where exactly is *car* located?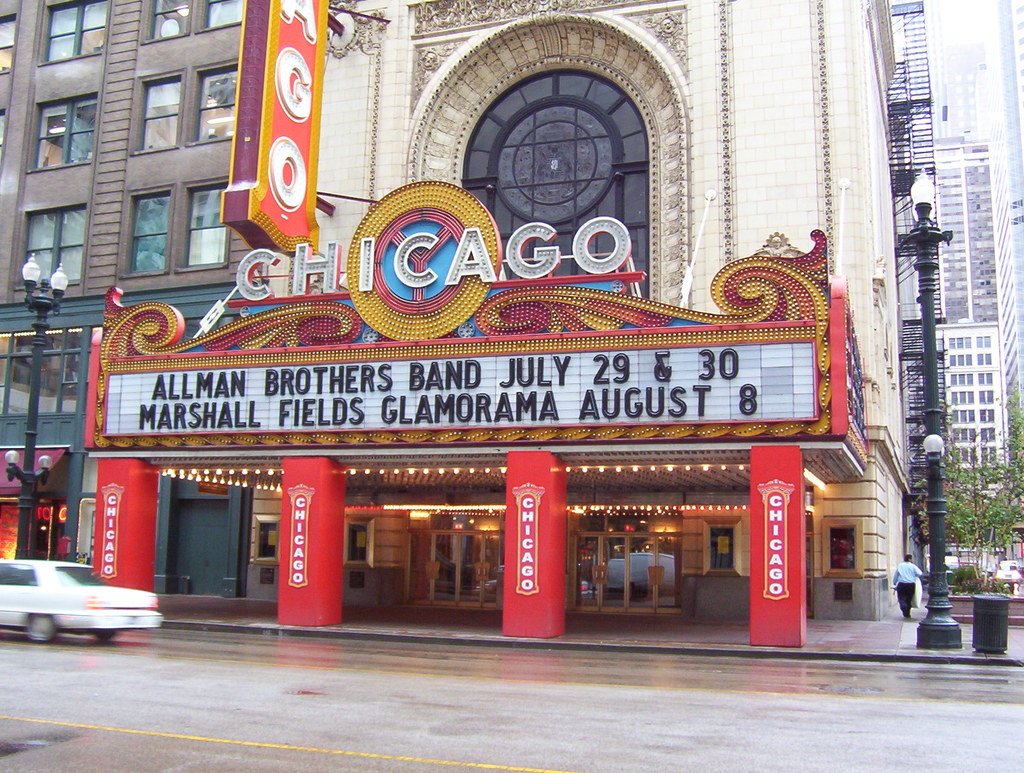
Its bounding box is box(0, 557, 162, 644).
